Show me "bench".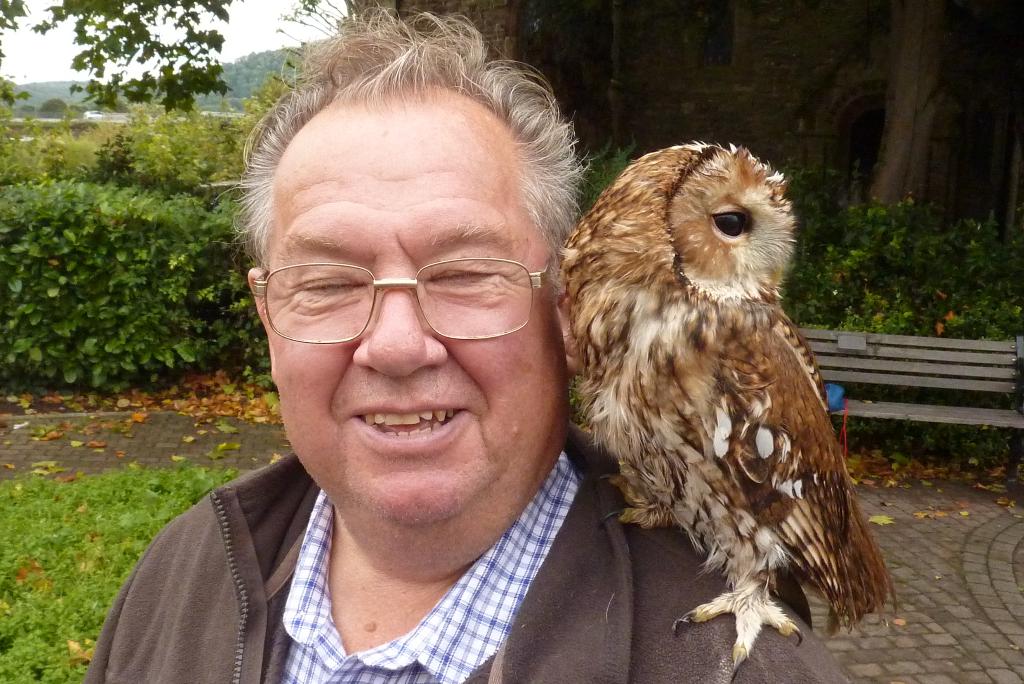
"bench" is here: 797 329 1023 475.
